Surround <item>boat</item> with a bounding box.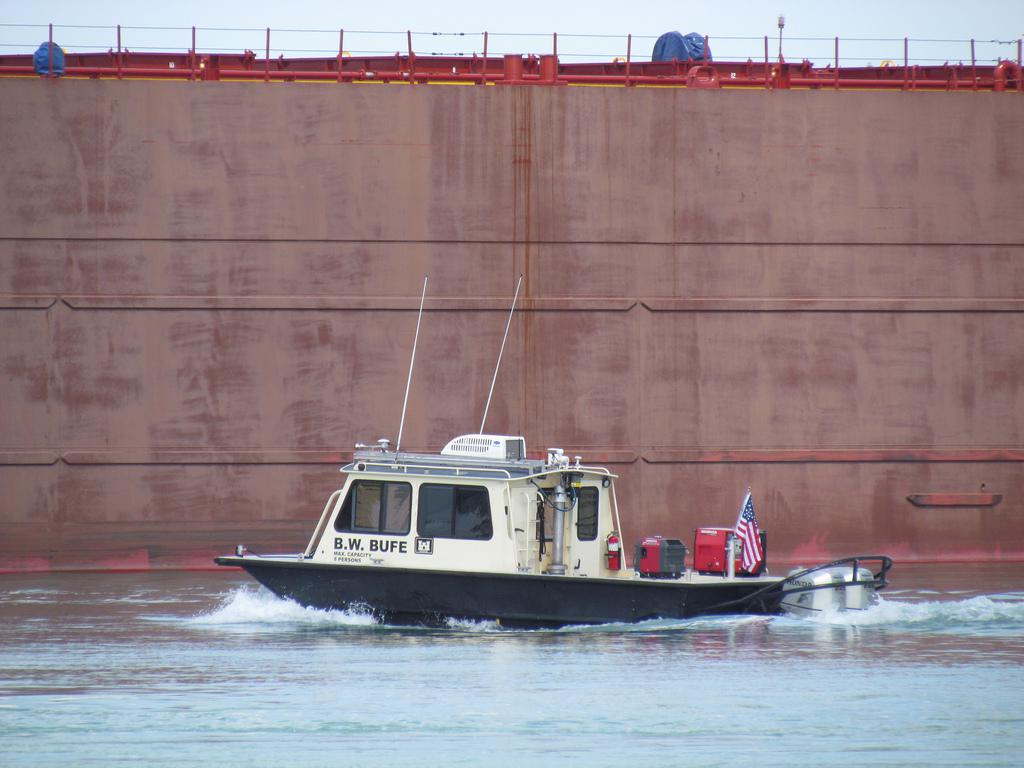
216 271 893 632.
